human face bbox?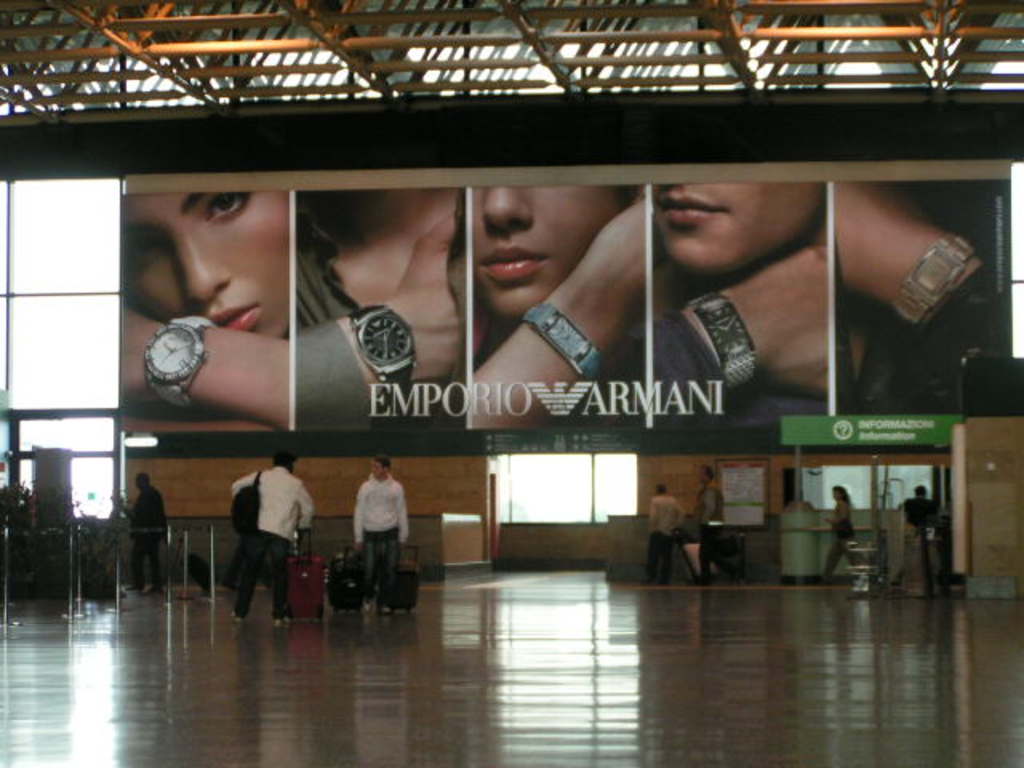
[126,192,291,346]
